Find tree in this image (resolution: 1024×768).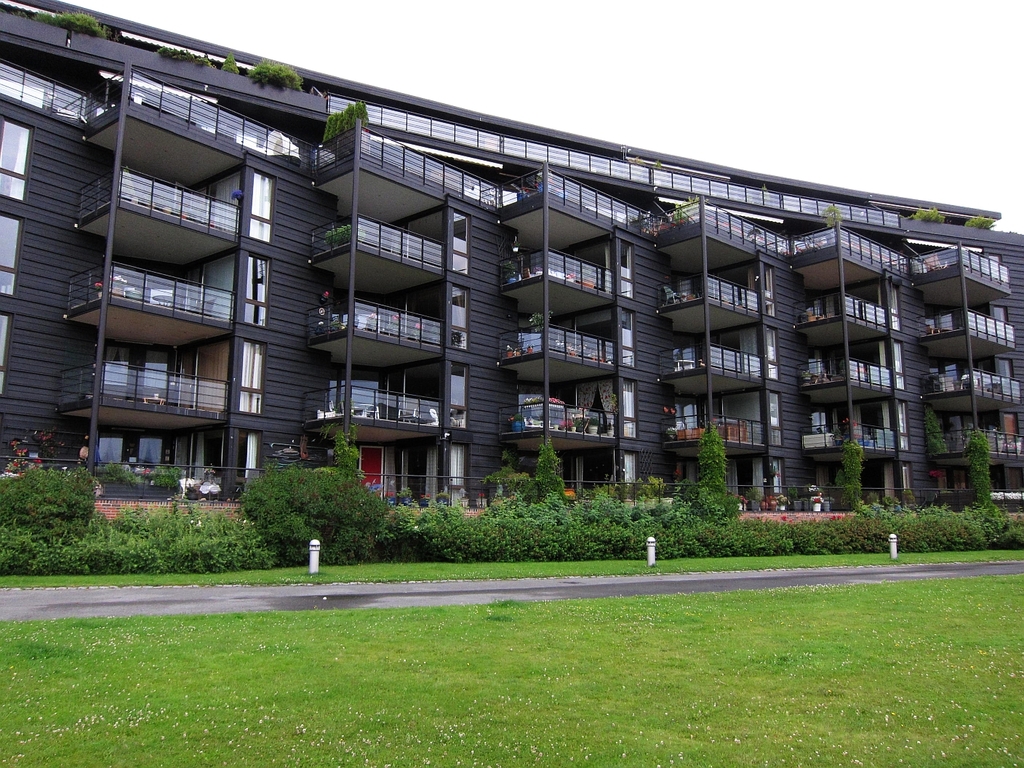
bbox=[698, 425, 727, 505].
